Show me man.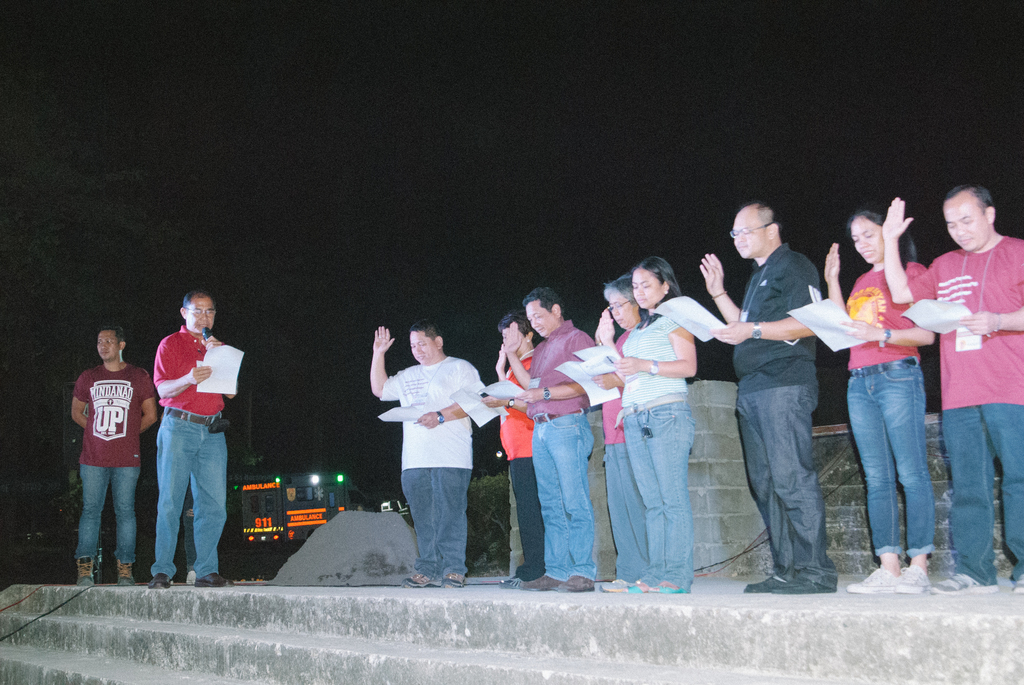
man is here: {"x1": 877, "y1": 191, "x2": 1023, "y2": 592}.
